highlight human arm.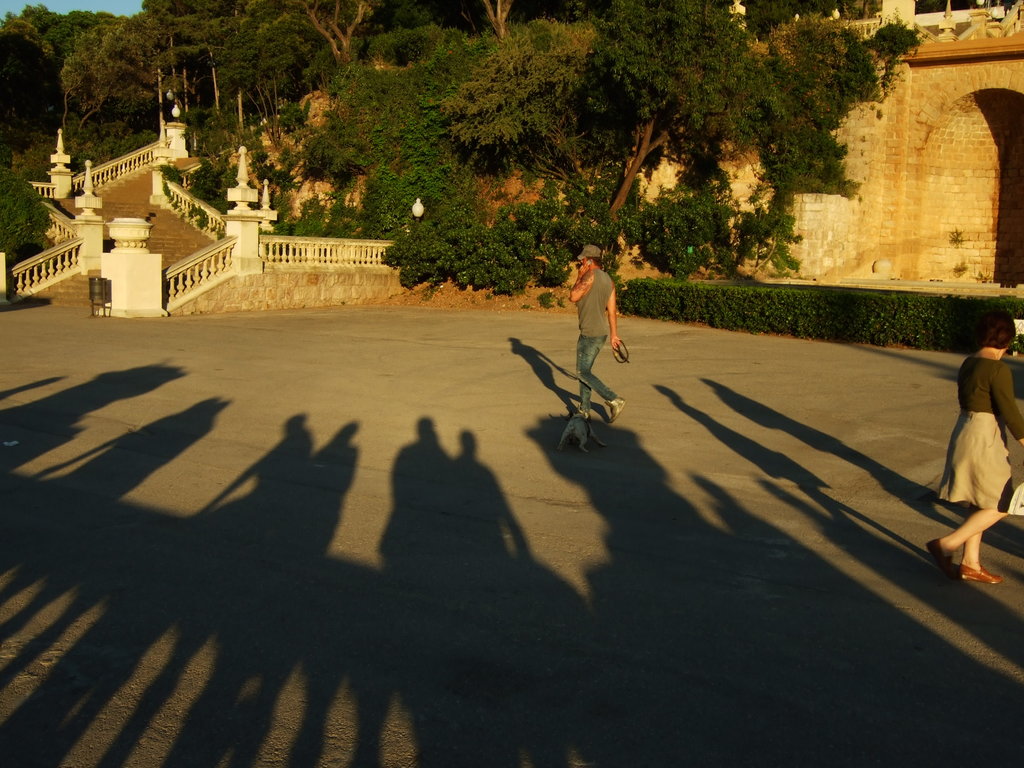
Highlighted region: bbox=[570, 262, 592, 301].
